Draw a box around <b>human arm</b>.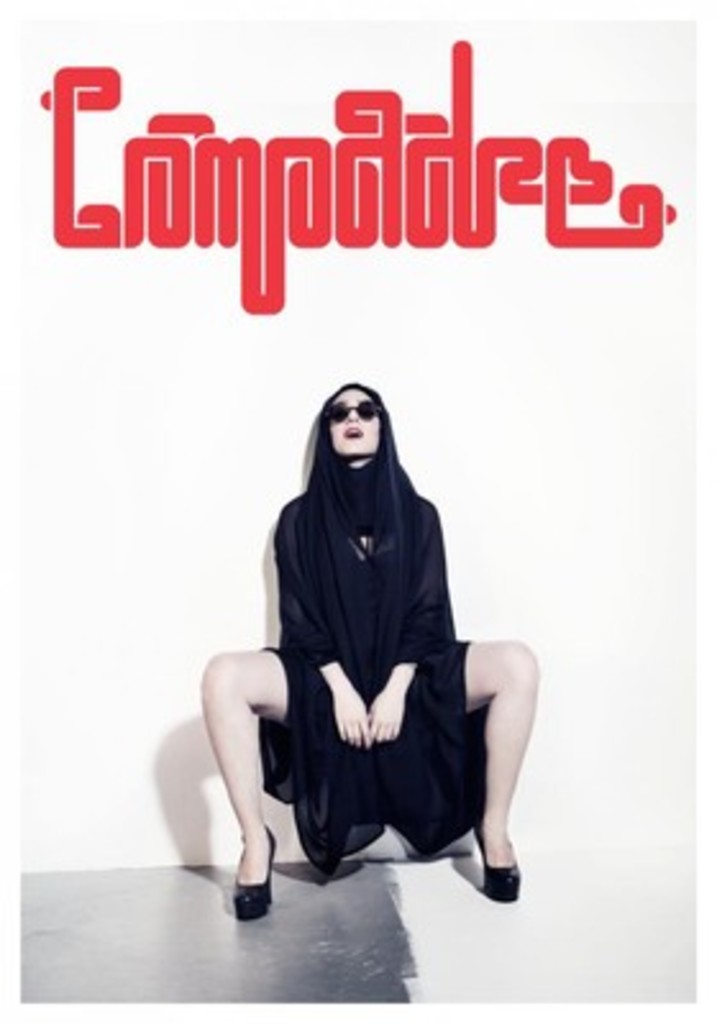
<bbox>361, 499, 451, 745</bbox>.
